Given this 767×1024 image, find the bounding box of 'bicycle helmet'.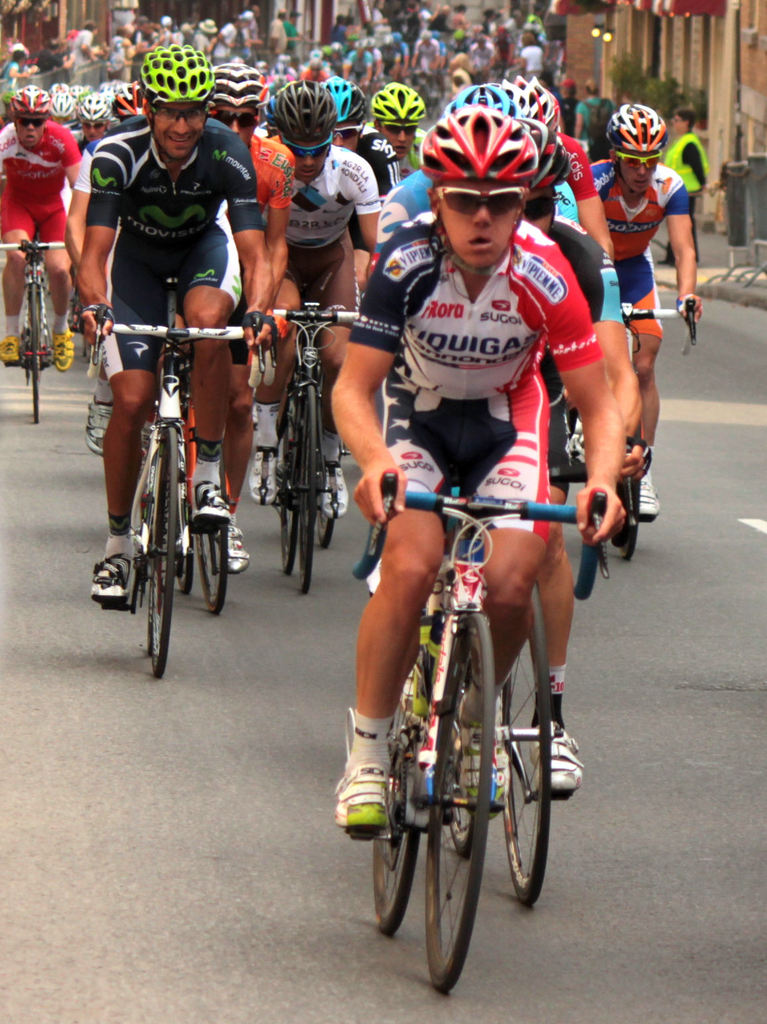
(x1=139, y1=39, x2=216, y2=109).
